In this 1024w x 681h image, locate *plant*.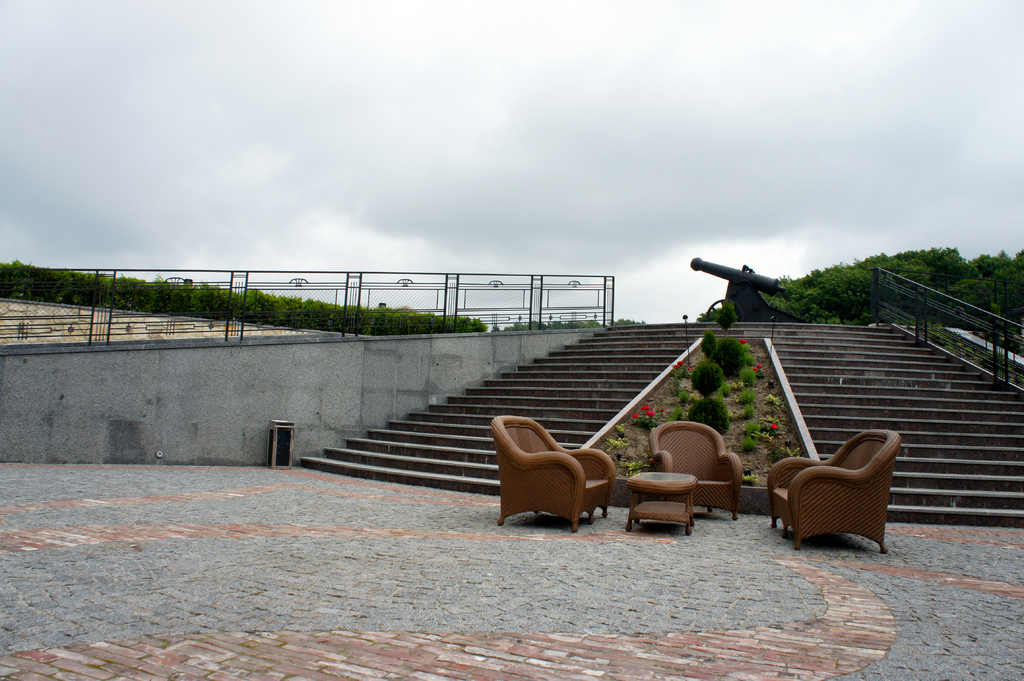
Bounding box: x1=495 y1=310 x2=648 y2=335.
